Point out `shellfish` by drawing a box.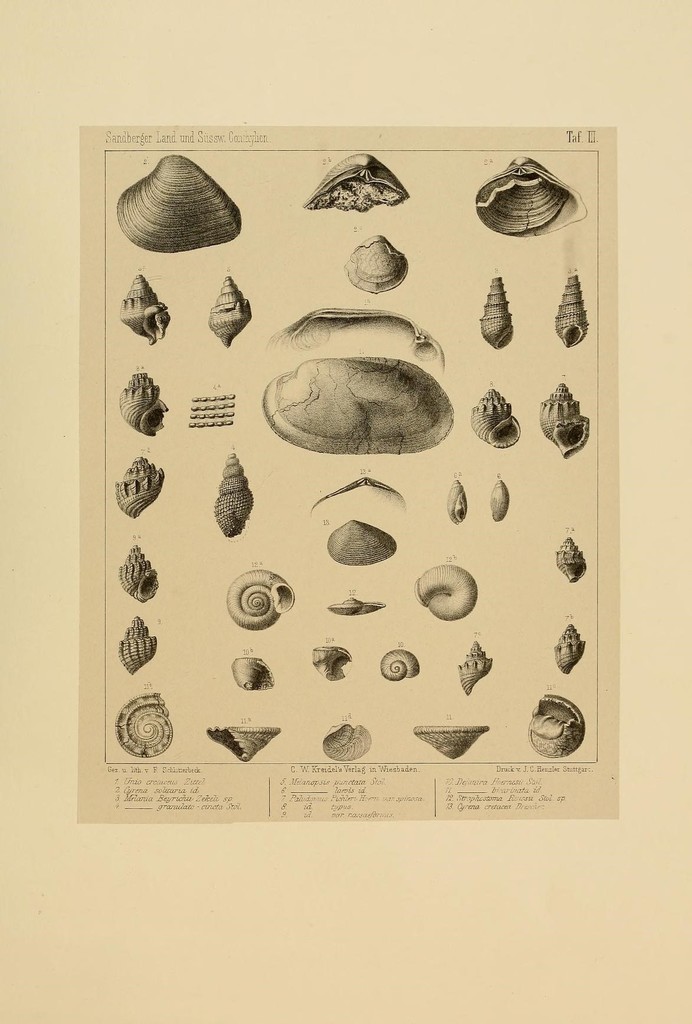
305,153,414,211.
